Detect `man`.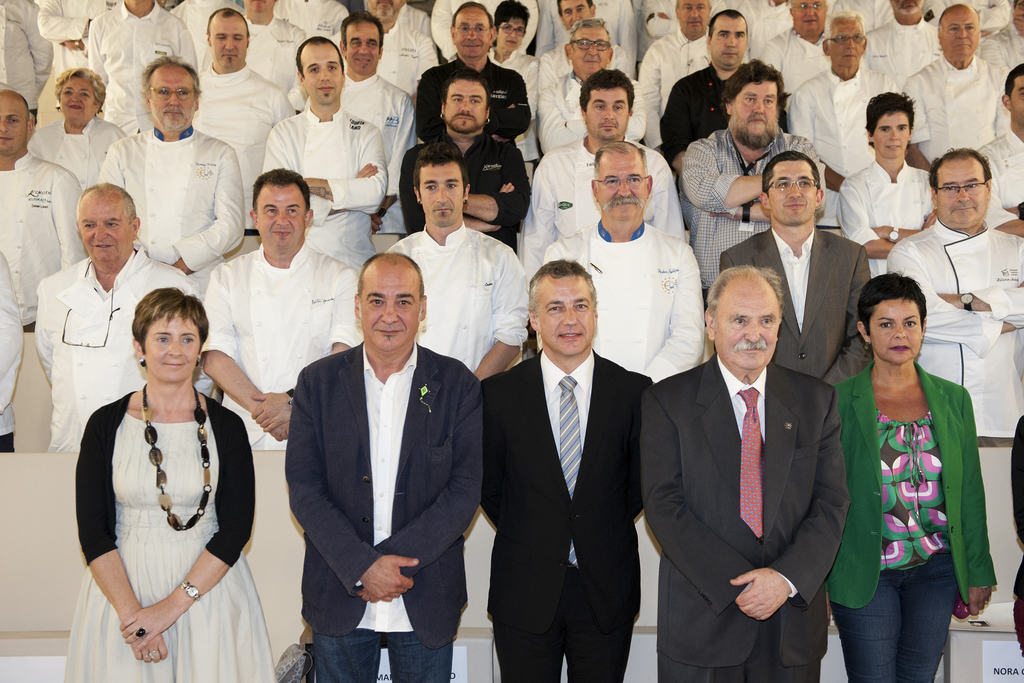
Detected at [left=975, top=0, right=1023, bottom=69].
